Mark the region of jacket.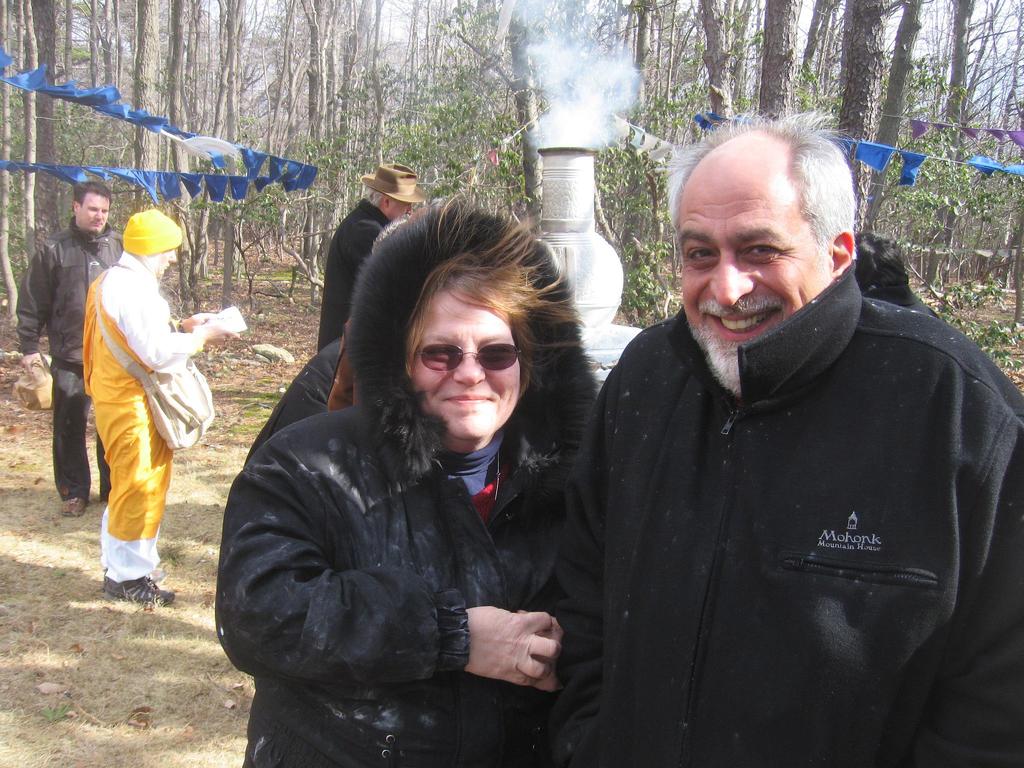
Region: {"left": 215, "top": 198, "right": 605, "bottom": 767}.
